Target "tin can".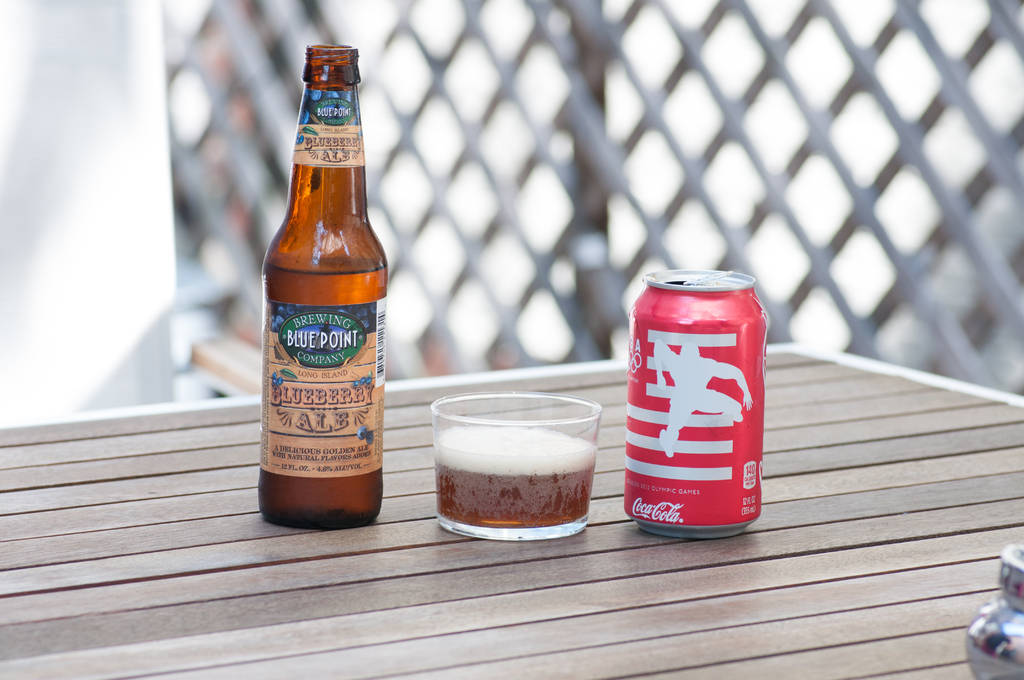
Target region: 623:268:767:539.
